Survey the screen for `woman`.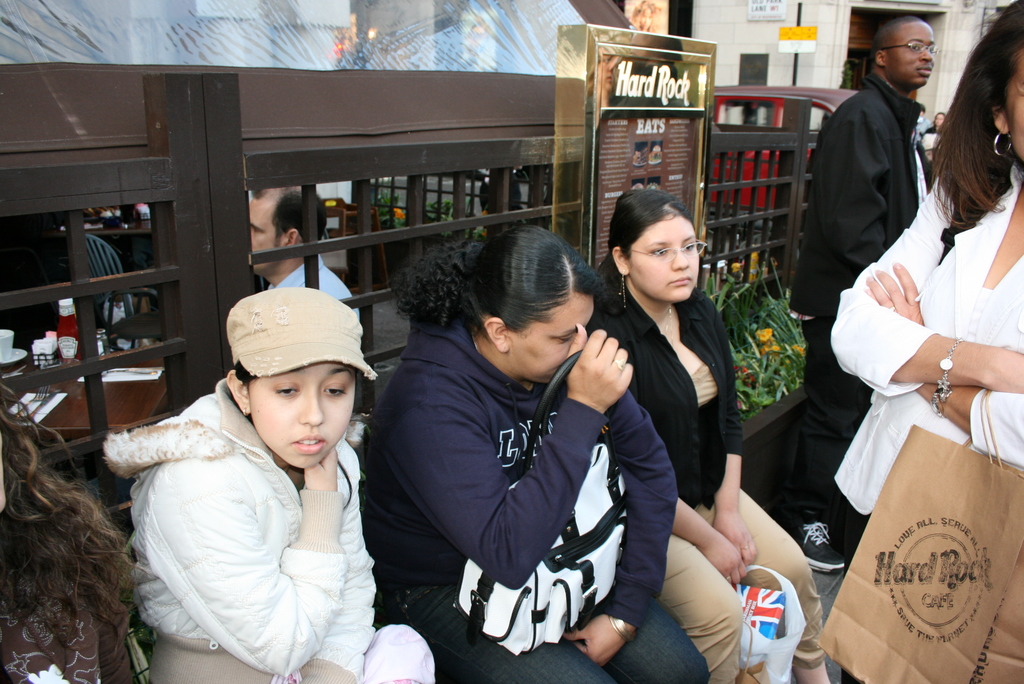
Survey found: 362/225/710/683.
